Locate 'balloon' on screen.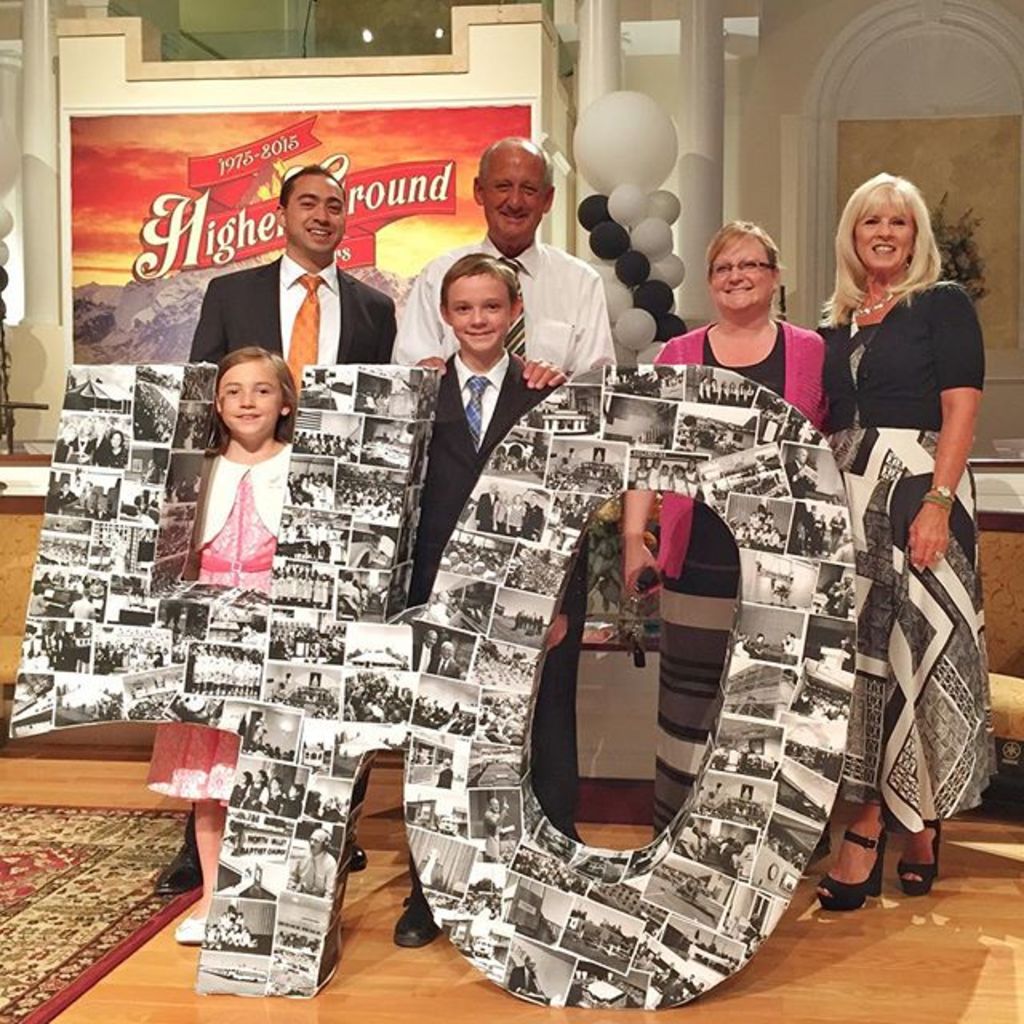
On screen at bbox=[605, 322, 621, 341].
